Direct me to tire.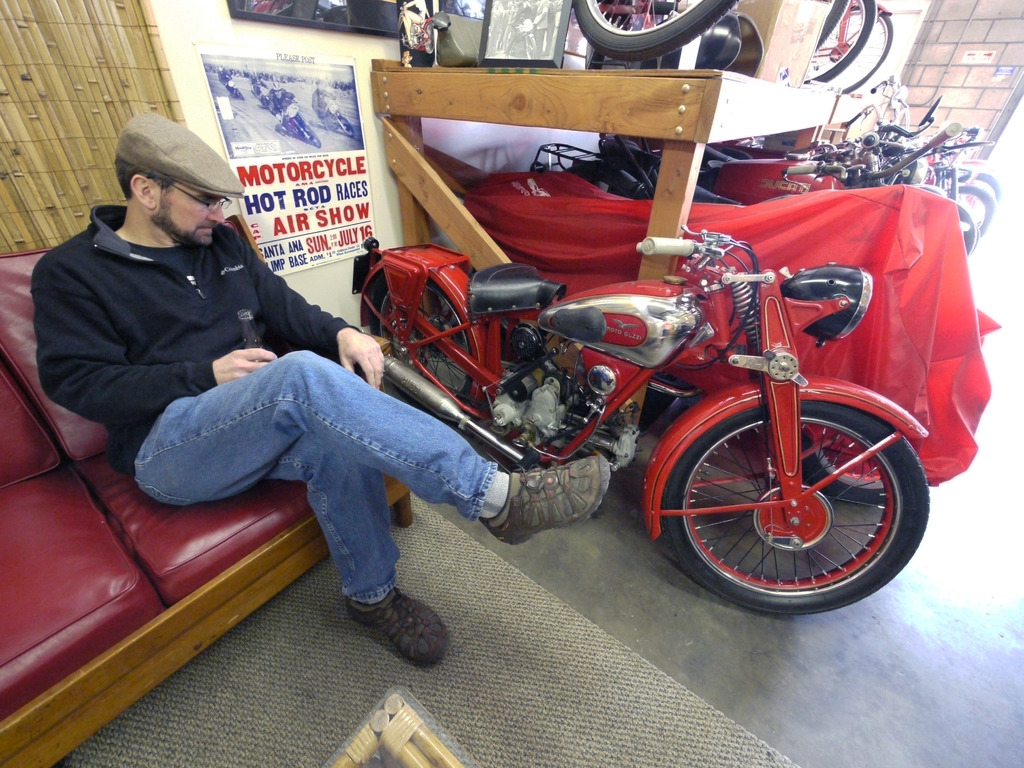
Direction: pyautogui.locateOnScreen(370, 280, 475, 428).
